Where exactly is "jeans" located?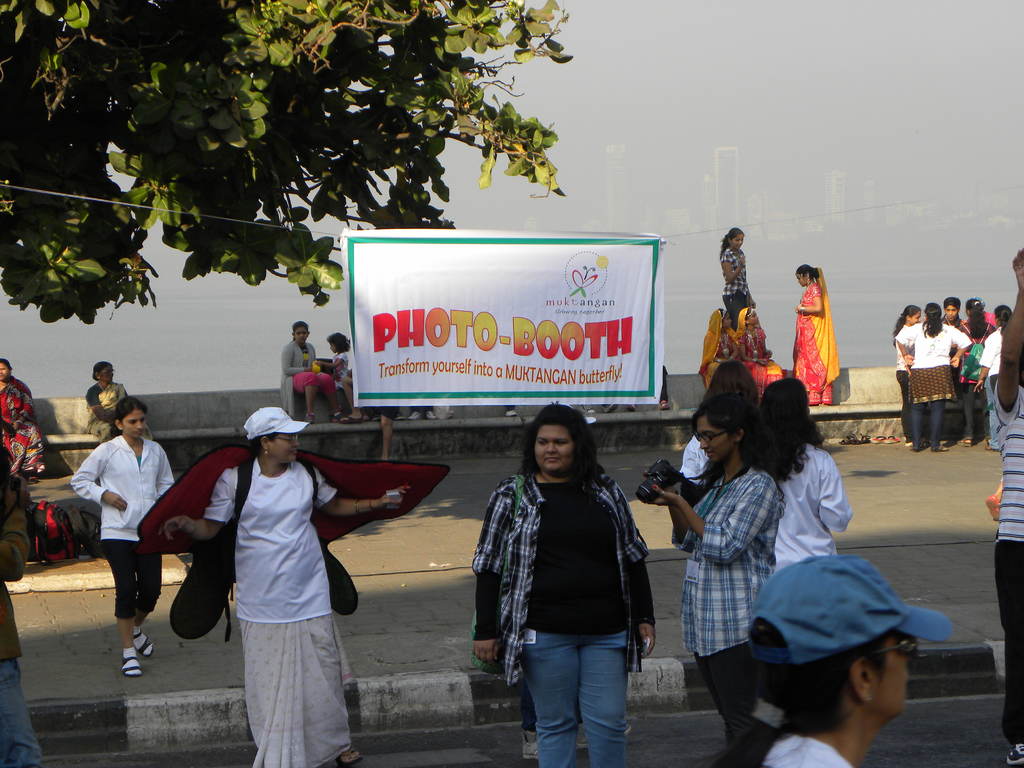
Its bounding box is l=956, t=376, r=1006, b=442.
